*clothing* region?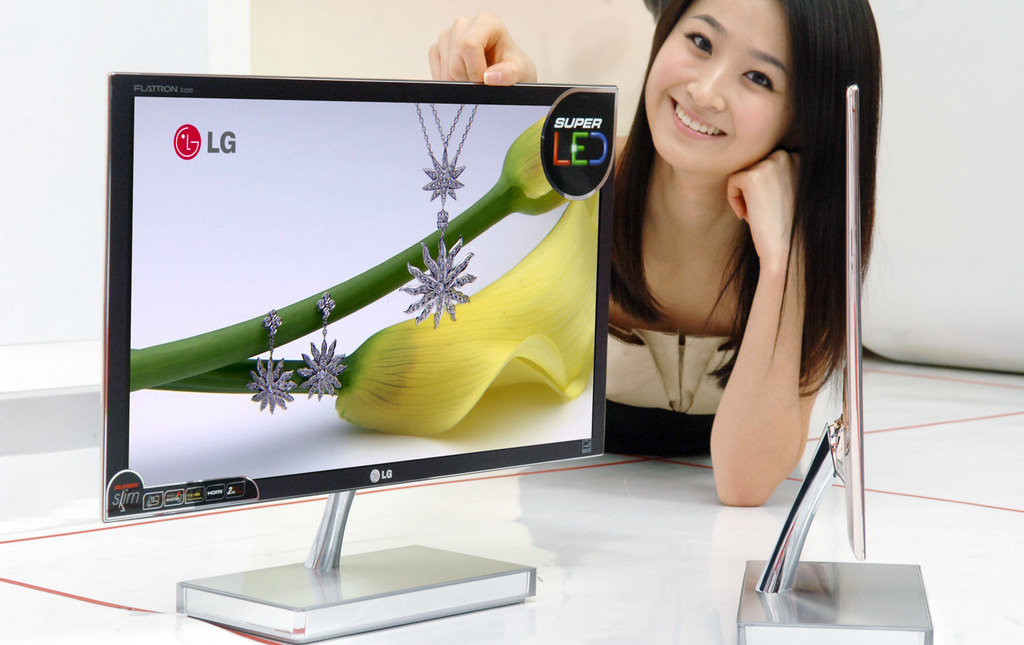
[left=609, top=321, right=739, bottom=454]
